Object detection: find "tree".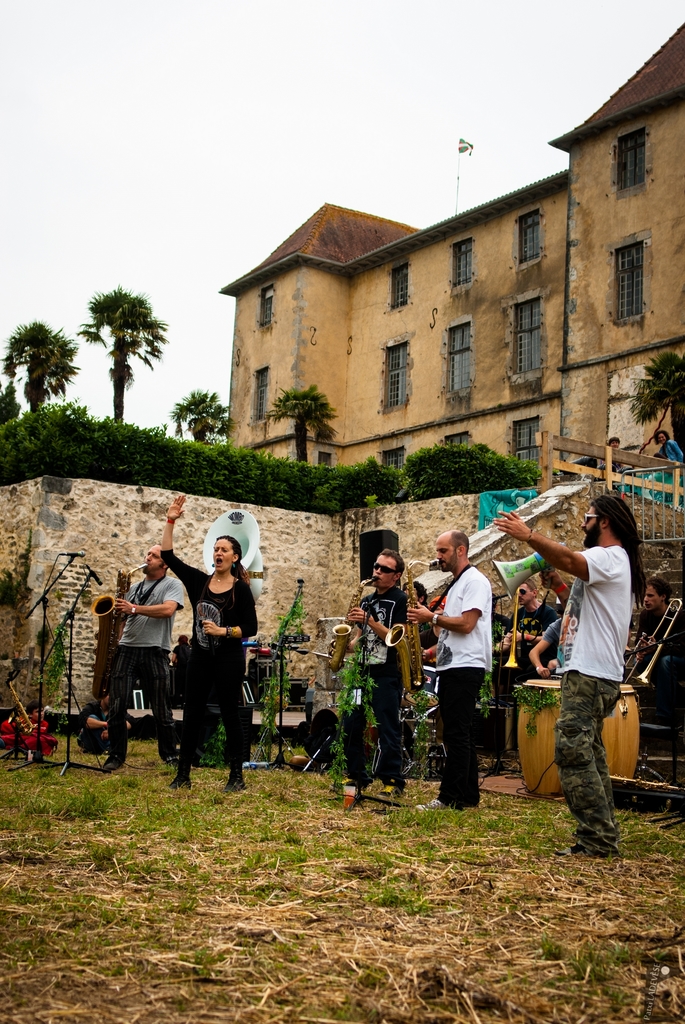
<box>265,381,339,470</box>.
